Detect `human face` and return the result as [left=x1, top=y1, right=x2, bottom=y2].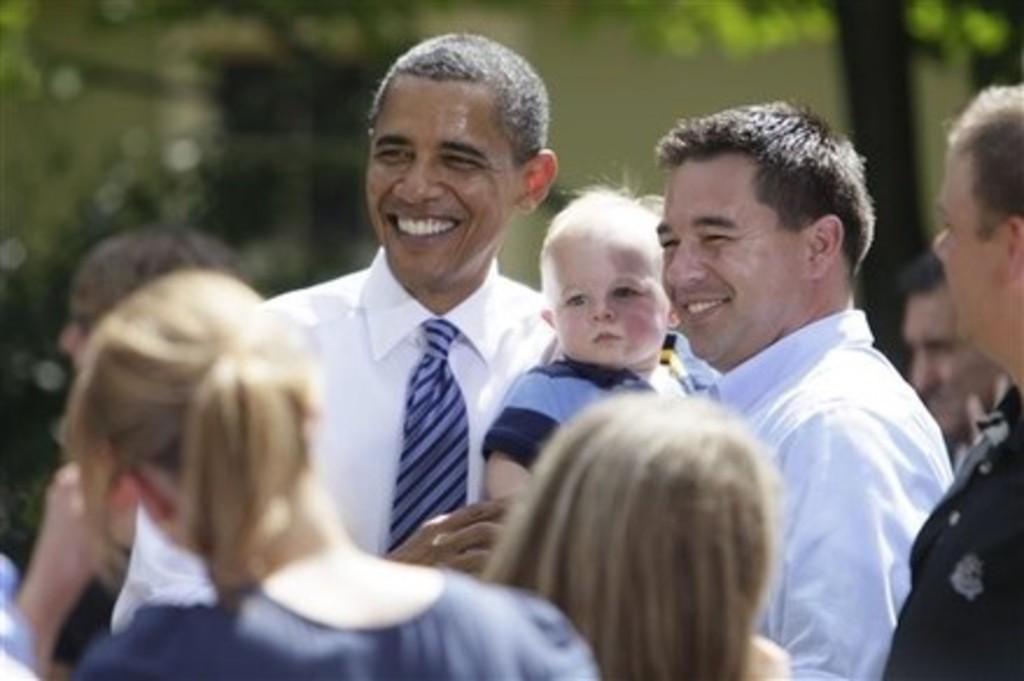
[left=546, top=231, right=669, bottom=364].
